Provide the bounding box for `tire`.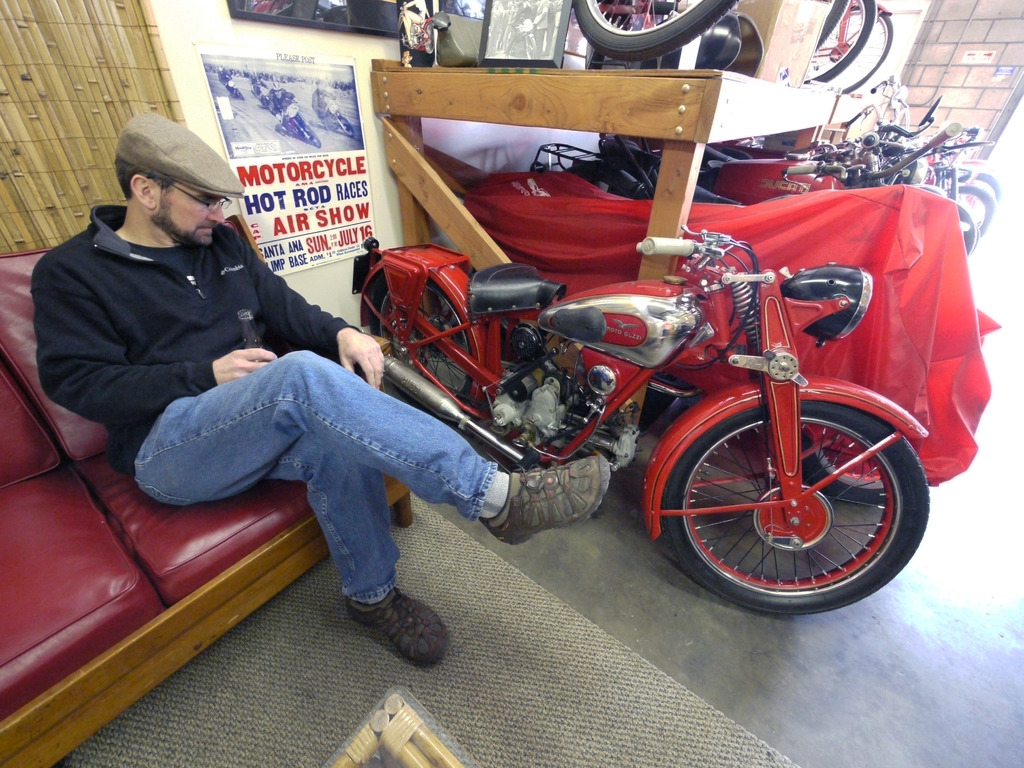
box(579, 179, 636, 200).
